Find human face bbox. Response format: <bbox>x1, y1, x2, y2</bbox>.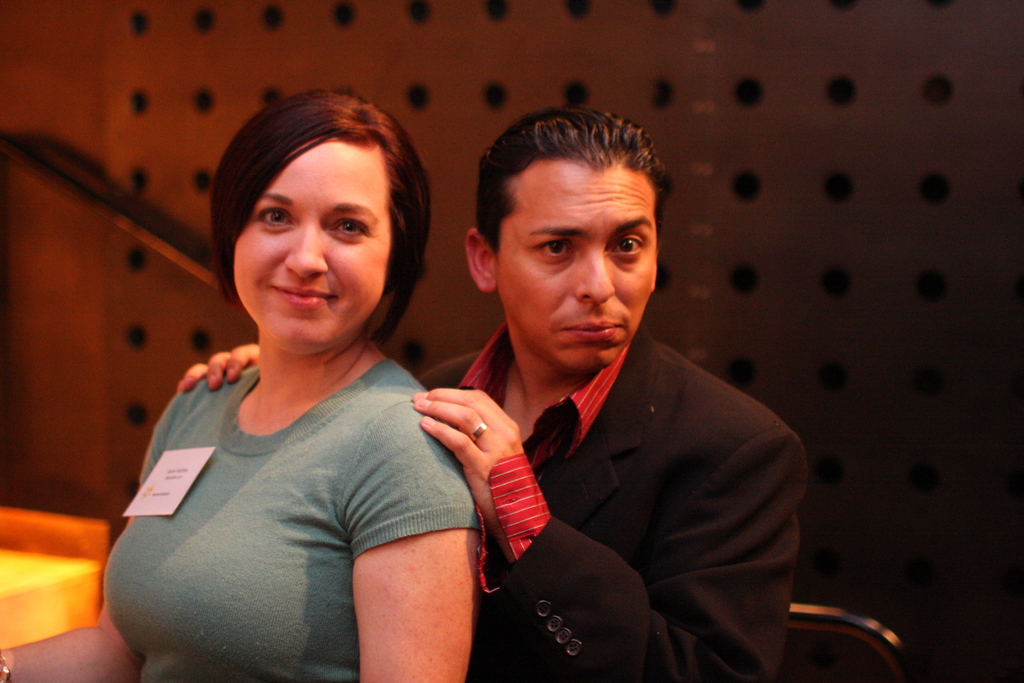
<bbox>230, 135, 394, 357</bbox>.
